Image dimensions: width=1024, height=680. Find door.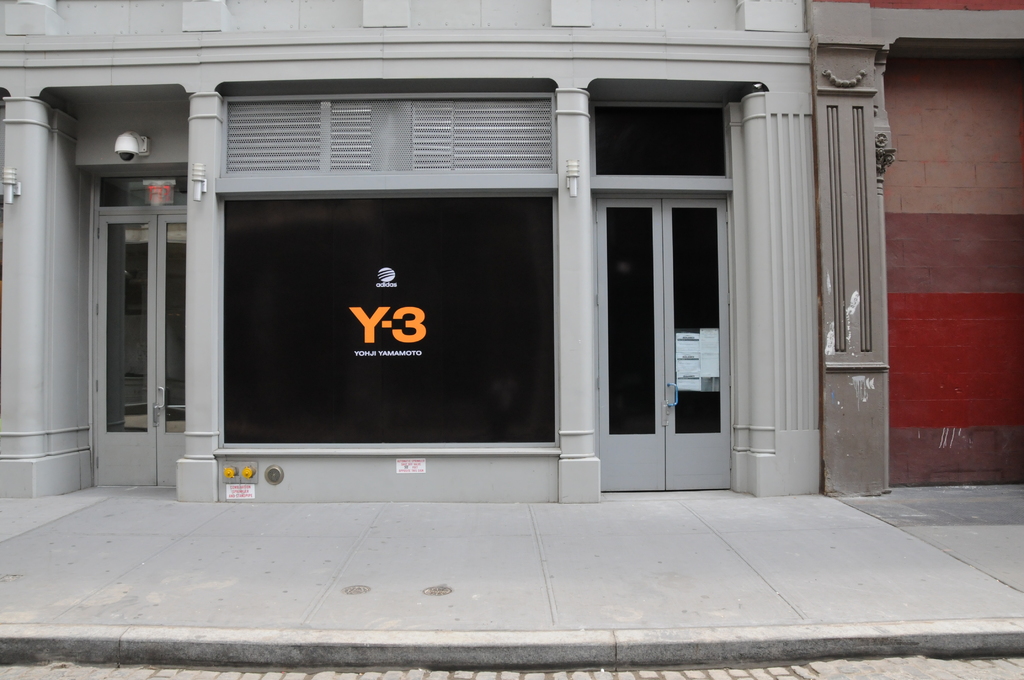
box(77, 137, 188, 476).
